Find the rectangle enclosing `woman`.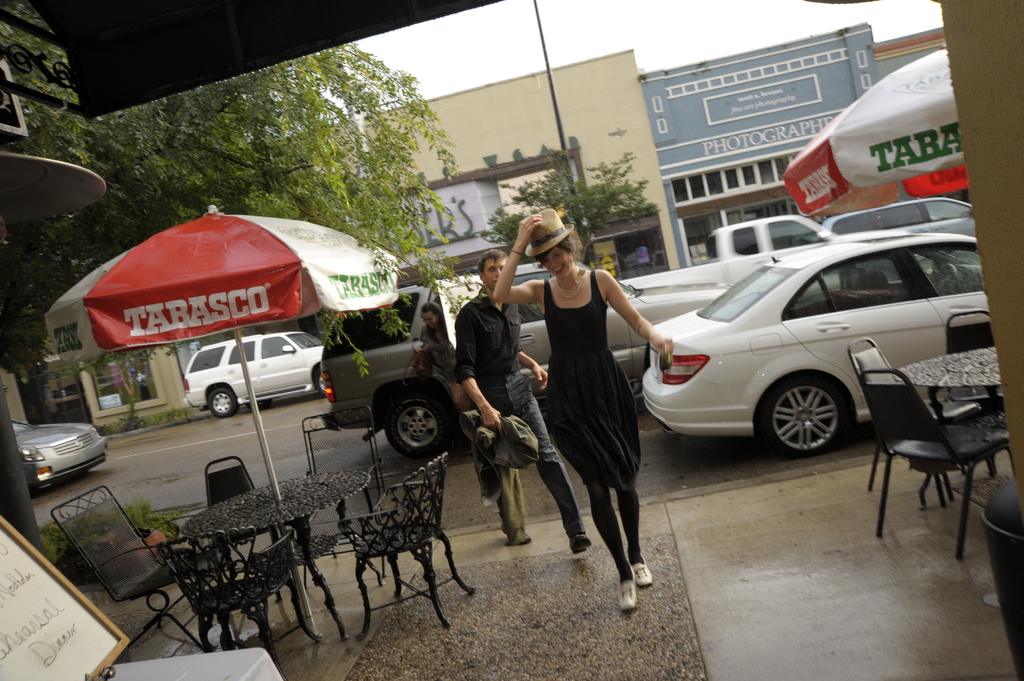
bbox(518, 196, 668, 605).
